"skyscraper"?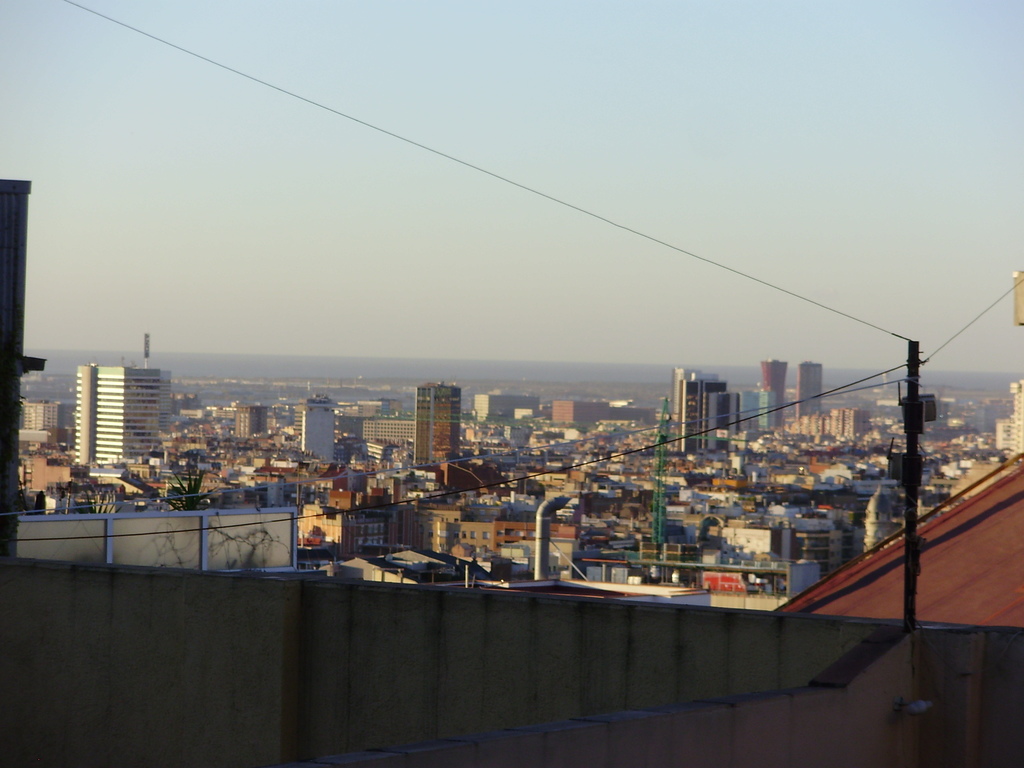
[left=294, top=389, right=337, bottom=462]
